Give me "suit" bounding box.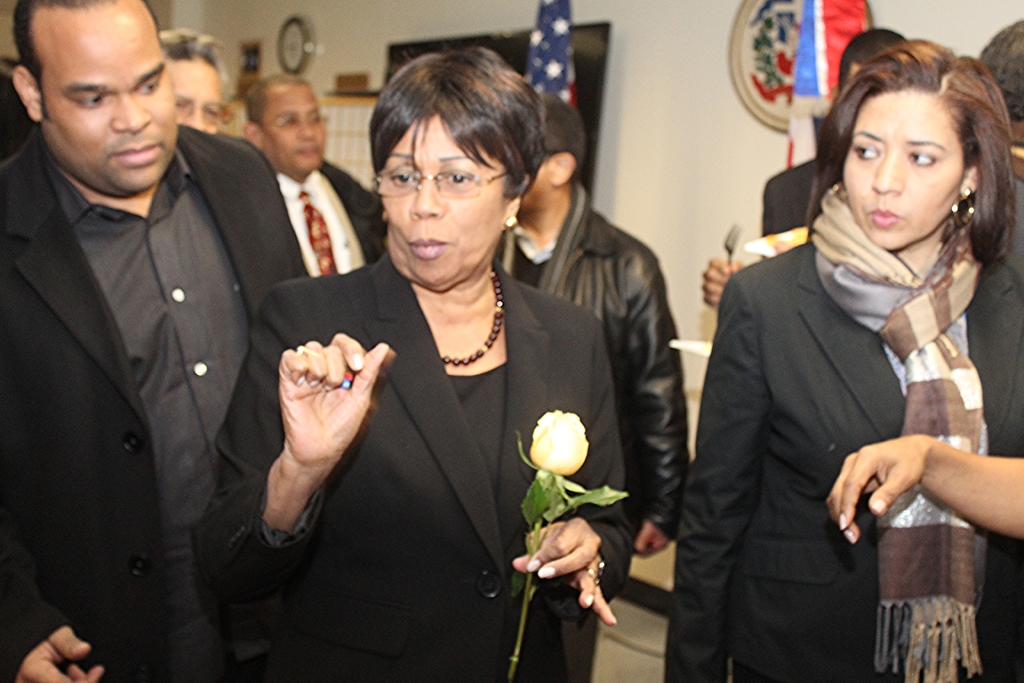
<box>192,251,625,682</box>.
